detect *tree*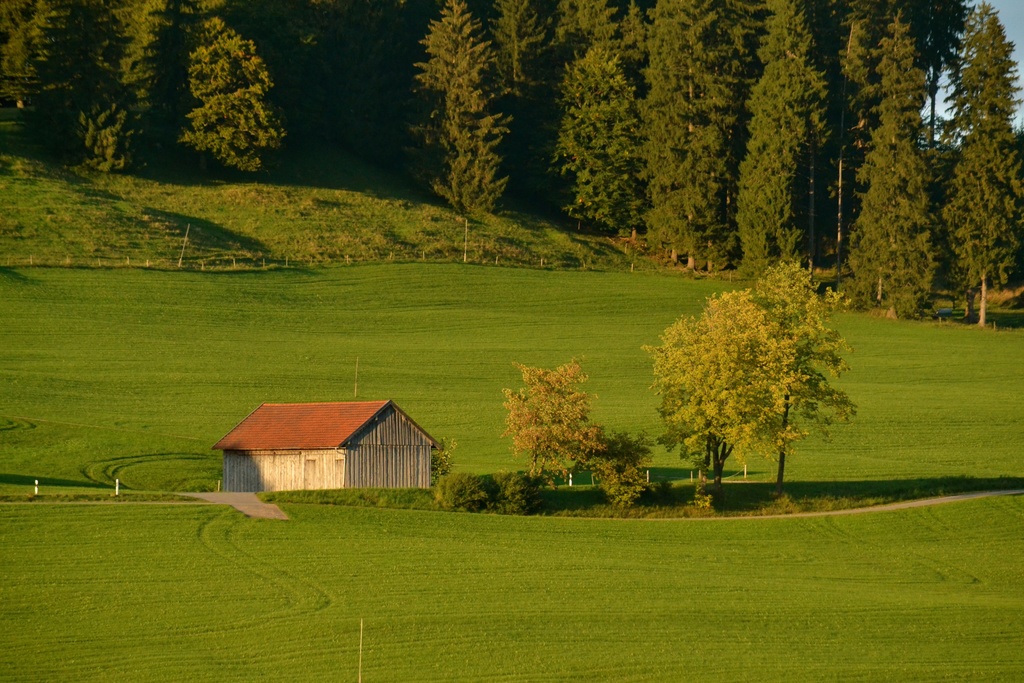
(499,338,624,493)
